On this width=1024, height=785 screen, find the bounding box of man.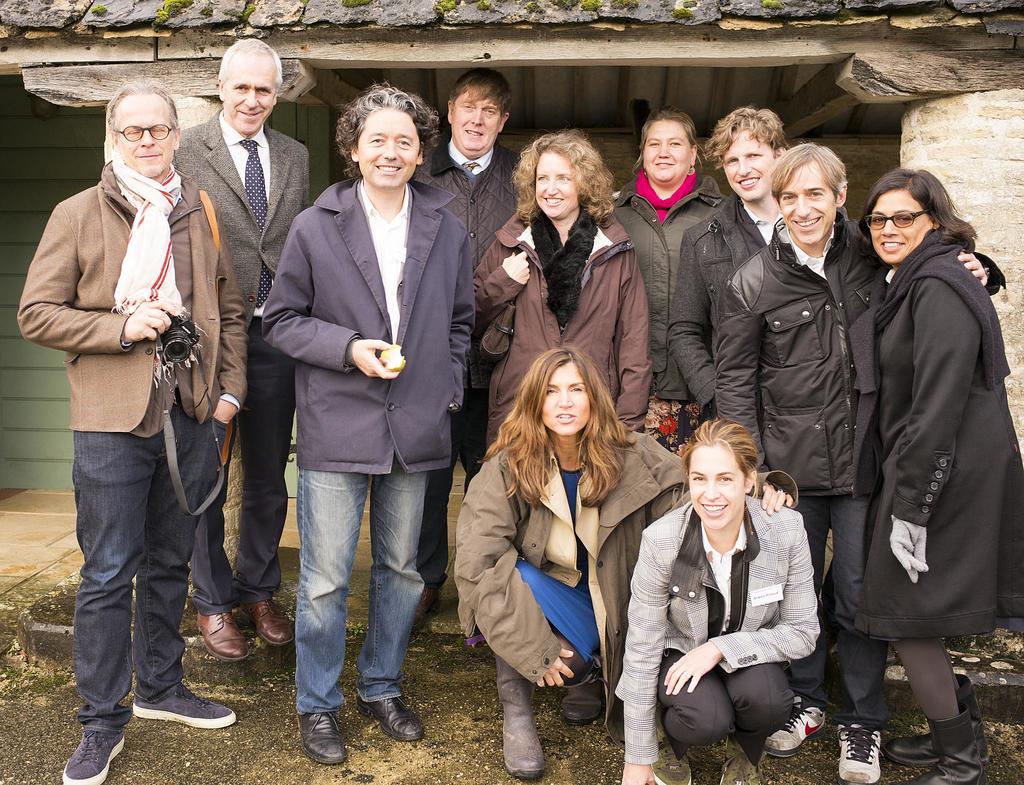
Bounding box: pyautogui.locateOnScreen(239, 85, 481, 709).
